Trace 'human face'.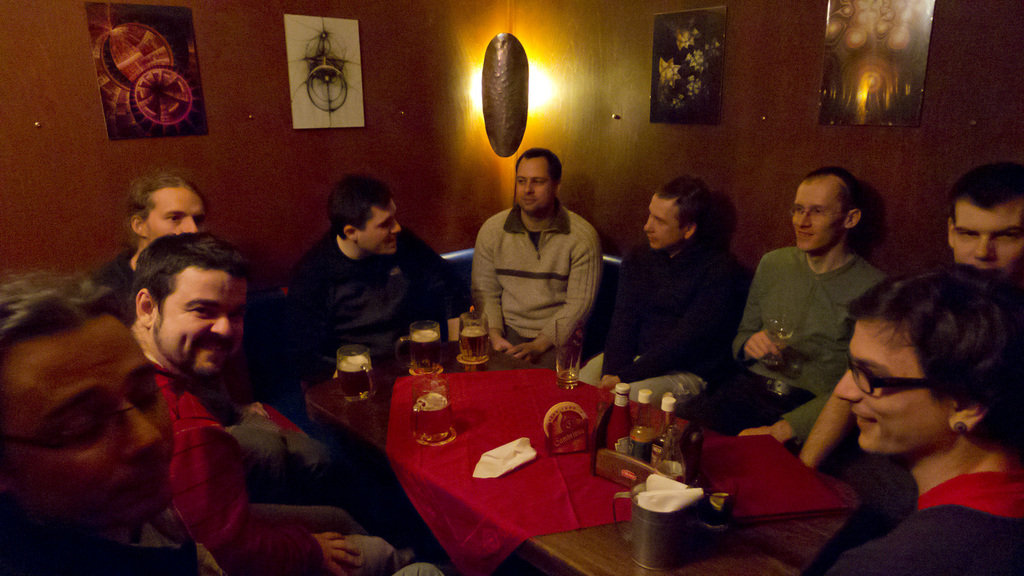
Traced to [left=834, top=316, right=951, bottom=450].
